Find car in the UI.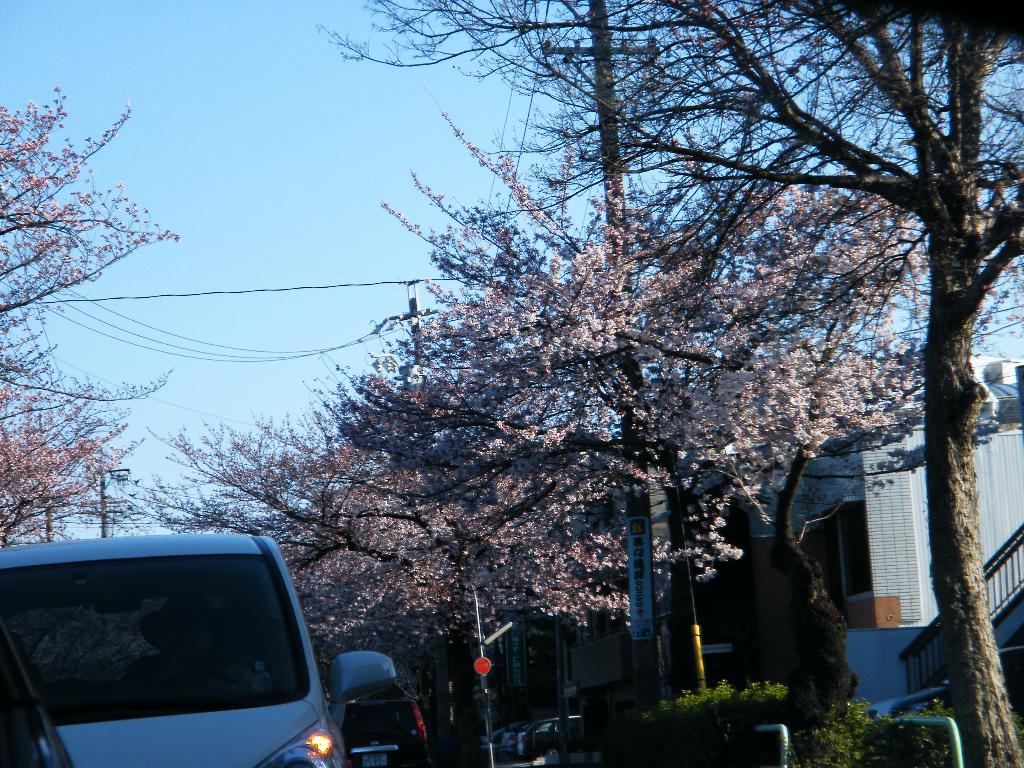
UI element at Rect(330, 696, 426, 767).
